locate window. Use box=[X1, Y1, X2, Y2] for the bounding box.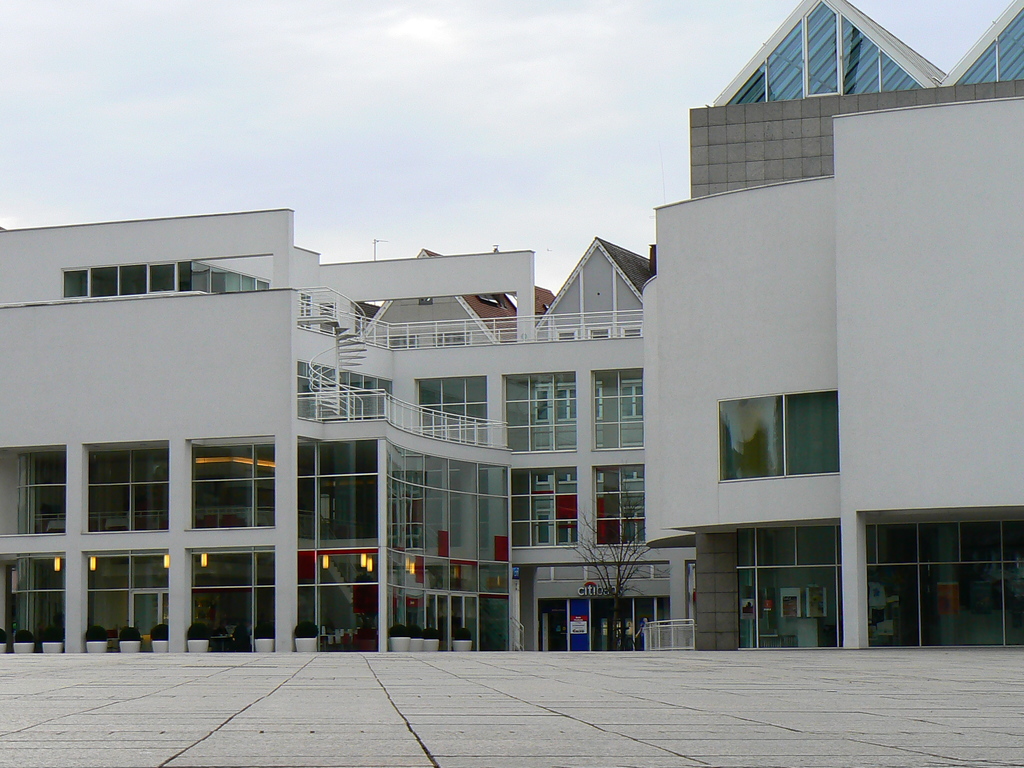
box=[515, 465, 580, 544].
